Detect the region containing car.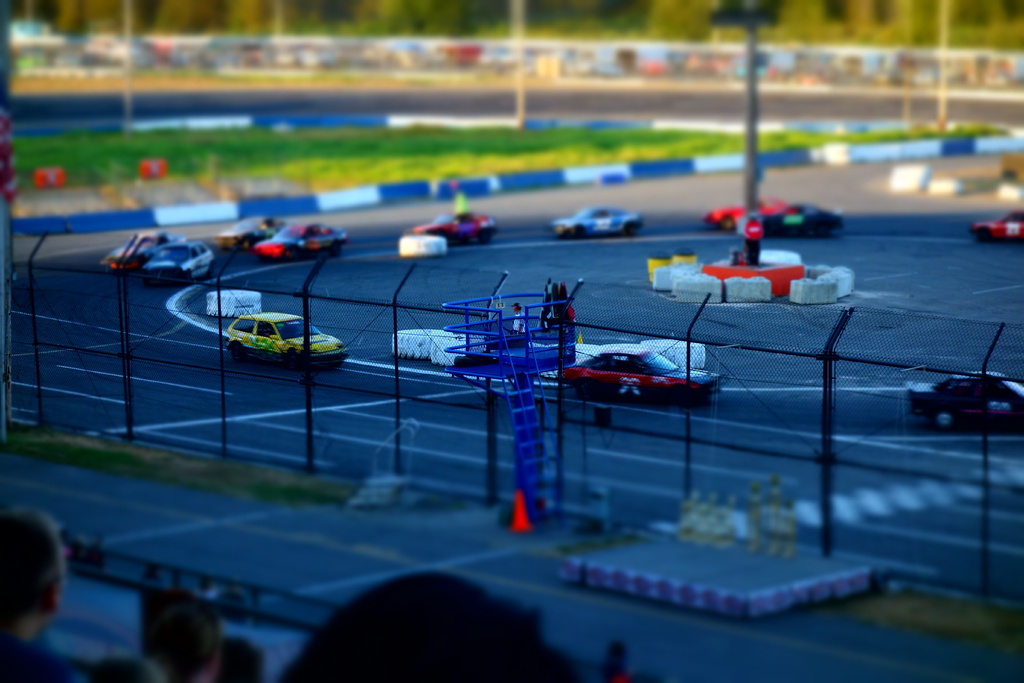
bbox(102, 235, 168, 270).
